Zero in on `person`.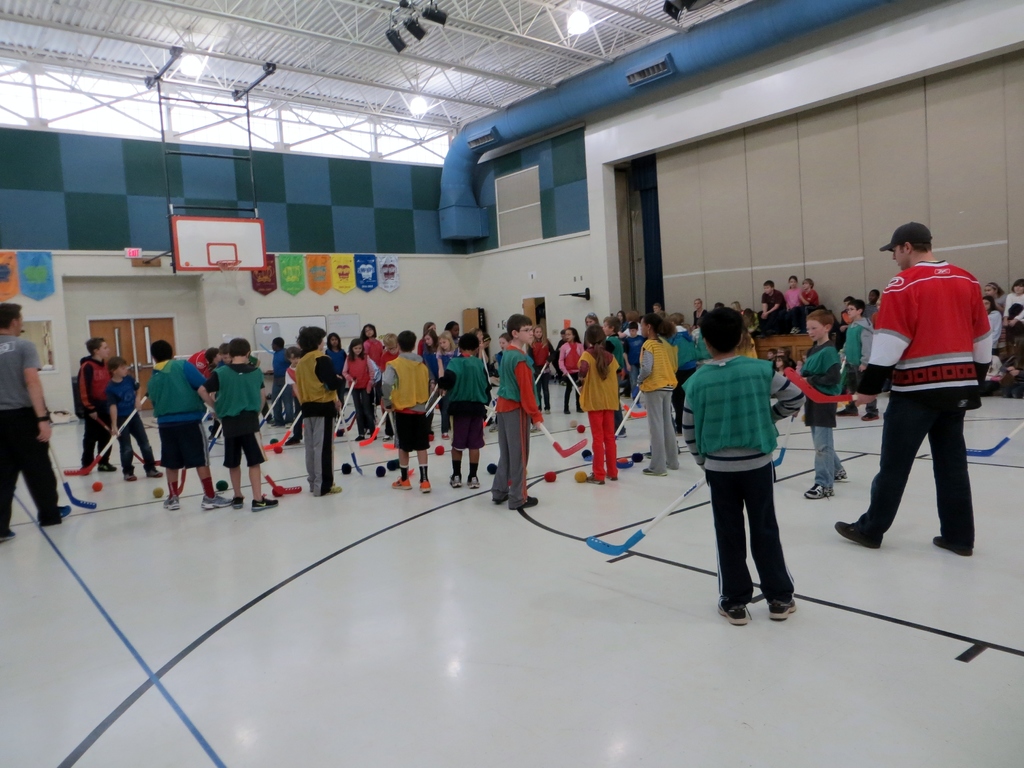
Zeroed in: detection(344, 339, 374, 443).
